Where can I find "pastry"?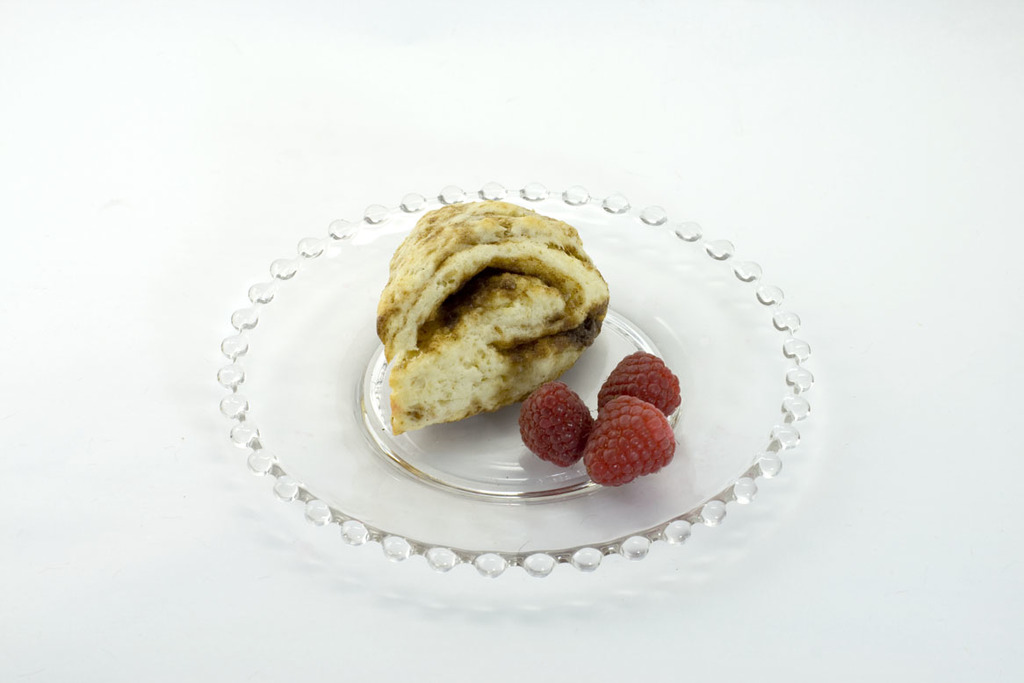
You can find it at 371 217 595 446.
